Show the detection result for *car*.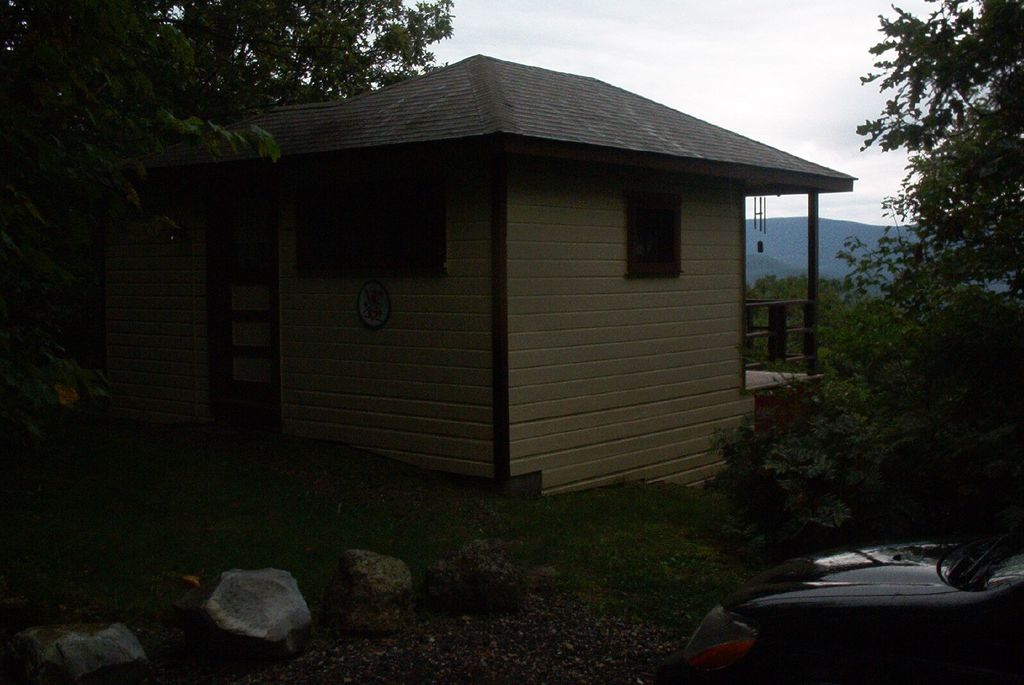
detection(682, 522, 1023, 684).
